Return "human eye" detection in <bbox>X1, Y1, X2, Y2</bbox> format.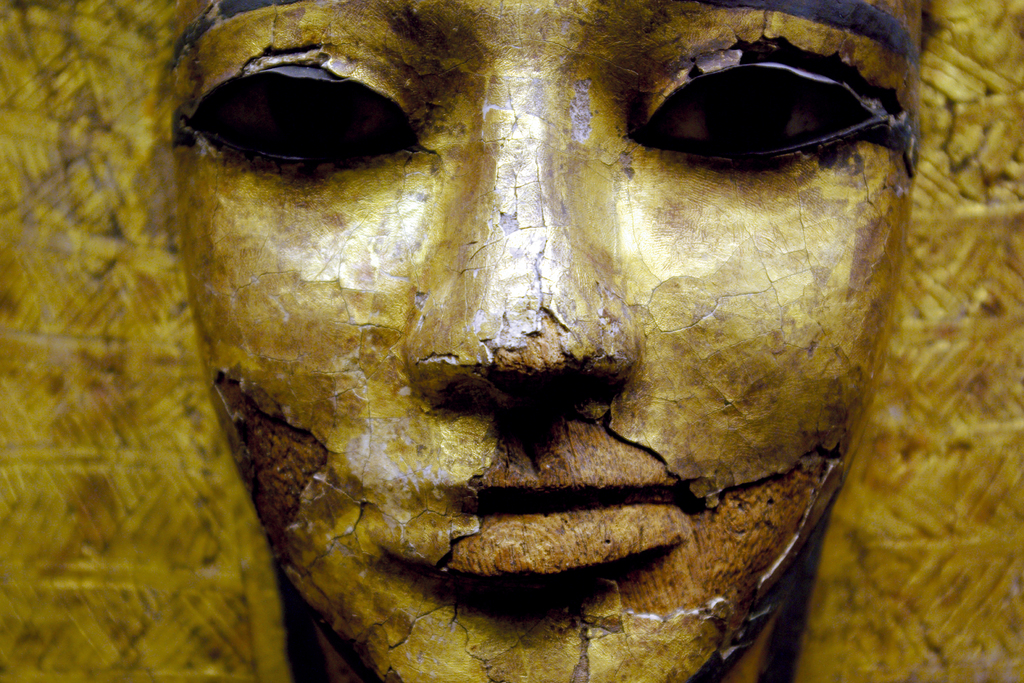
<bbox>620, 32, 901, 188</bbox>.
